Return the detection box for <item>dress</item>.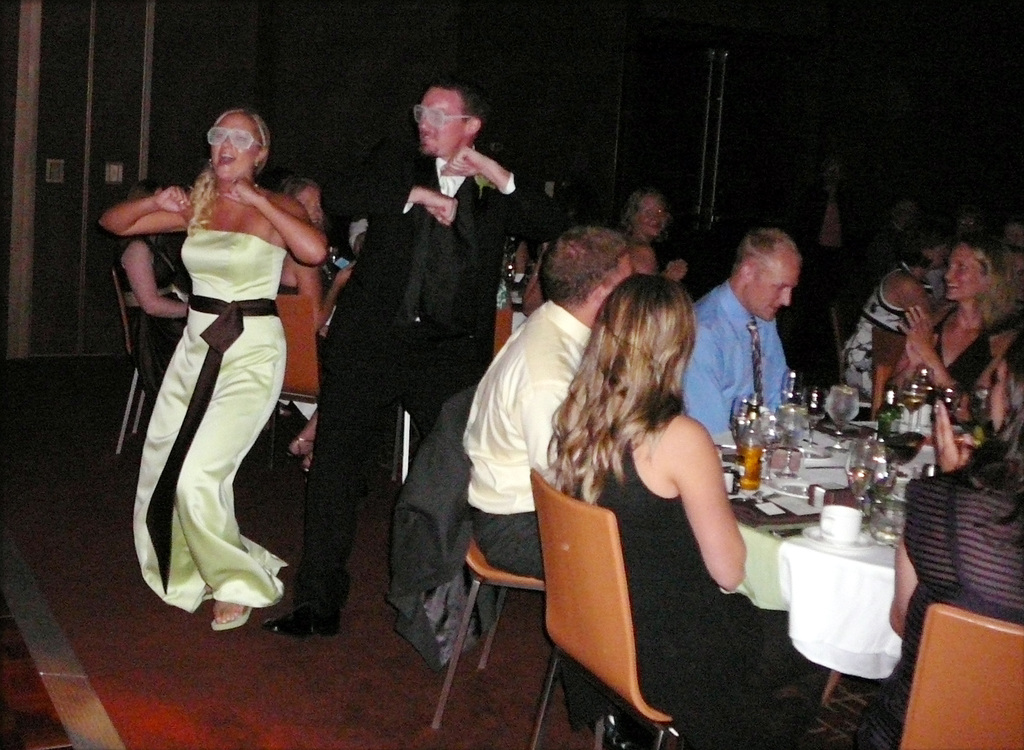
crop(132, 216, 292, 610).
